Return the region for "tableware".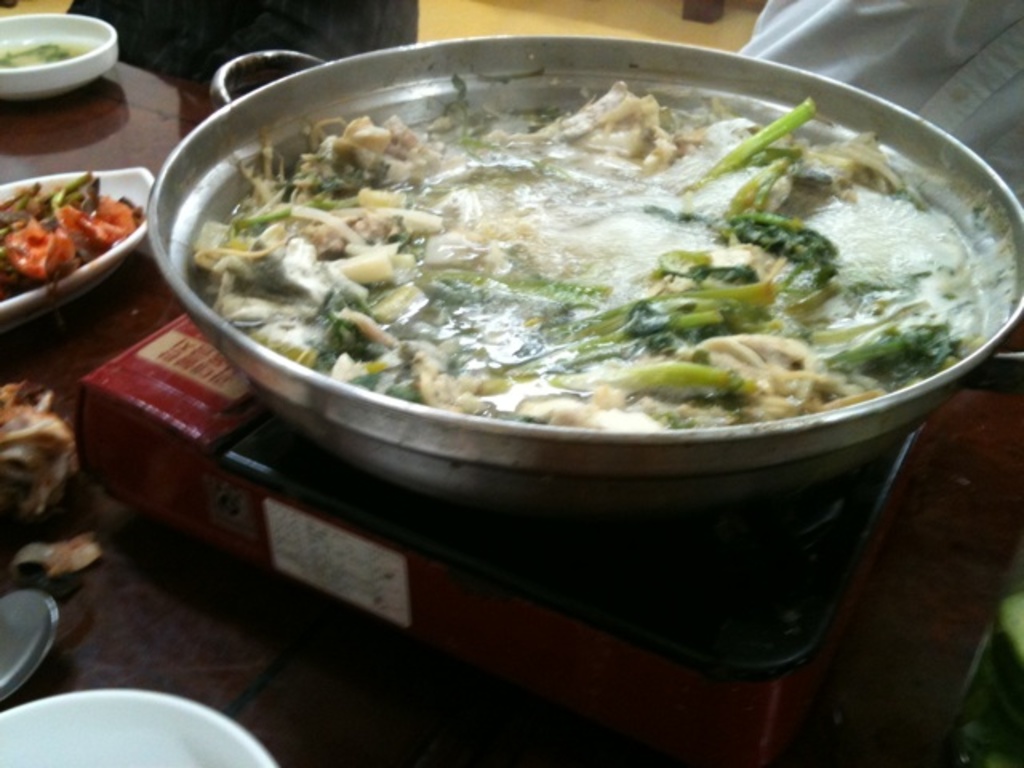
0,165,157,334.
